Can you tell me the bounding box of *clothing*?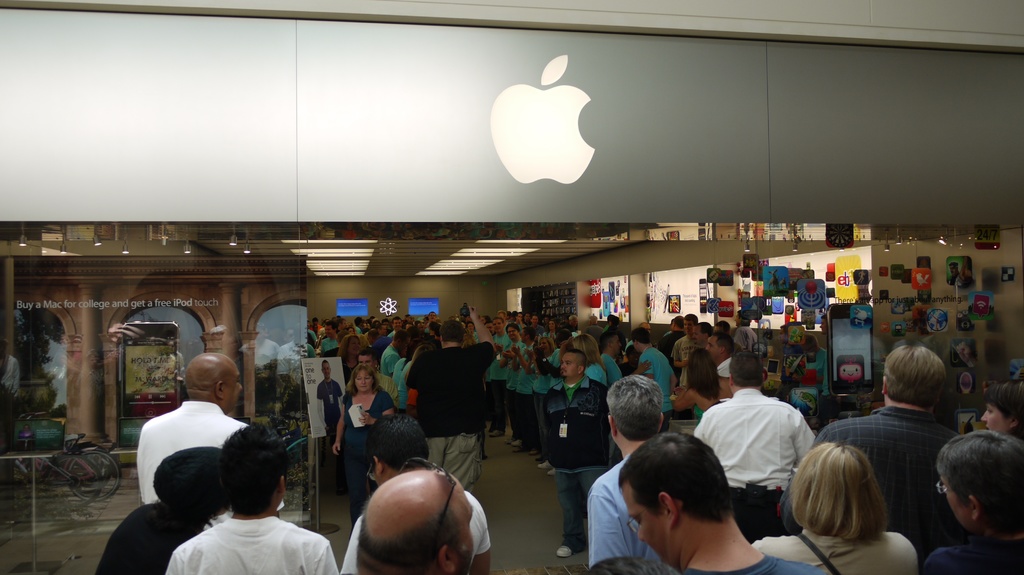
316 375 342 441.
